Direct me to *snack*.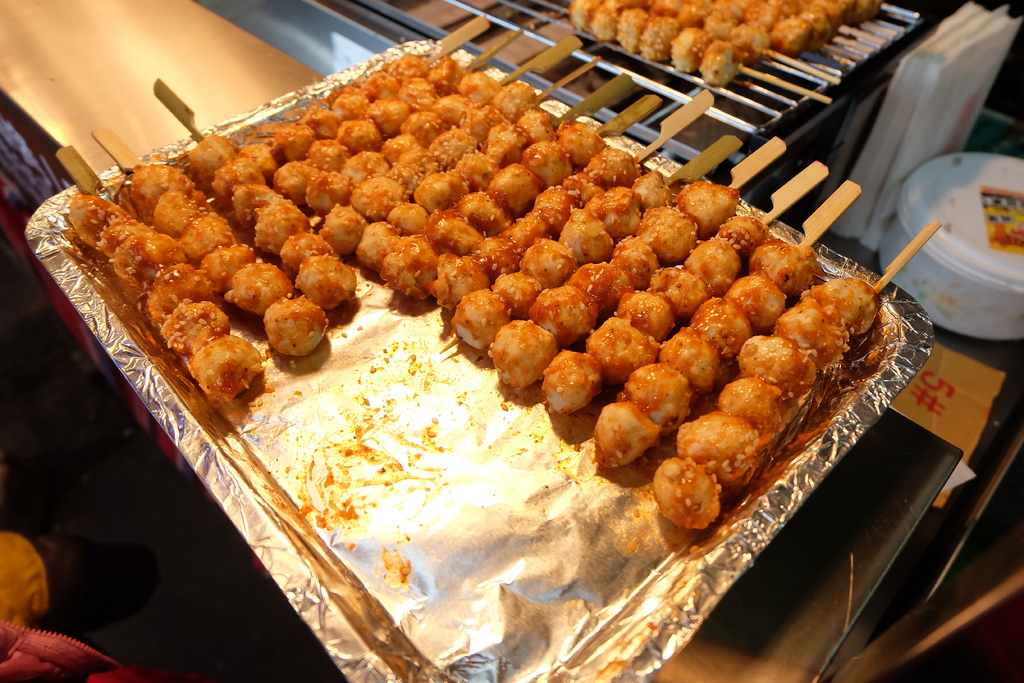
Direction: 211/160/266/212.
